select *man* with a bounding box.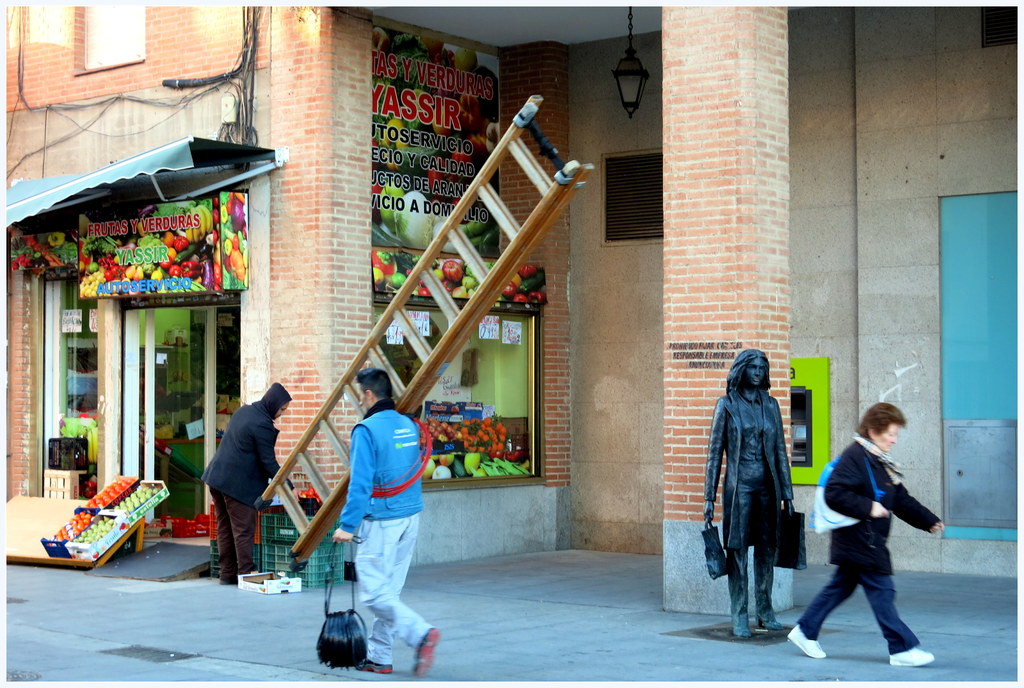
detection(199, 382, 282, 575).
